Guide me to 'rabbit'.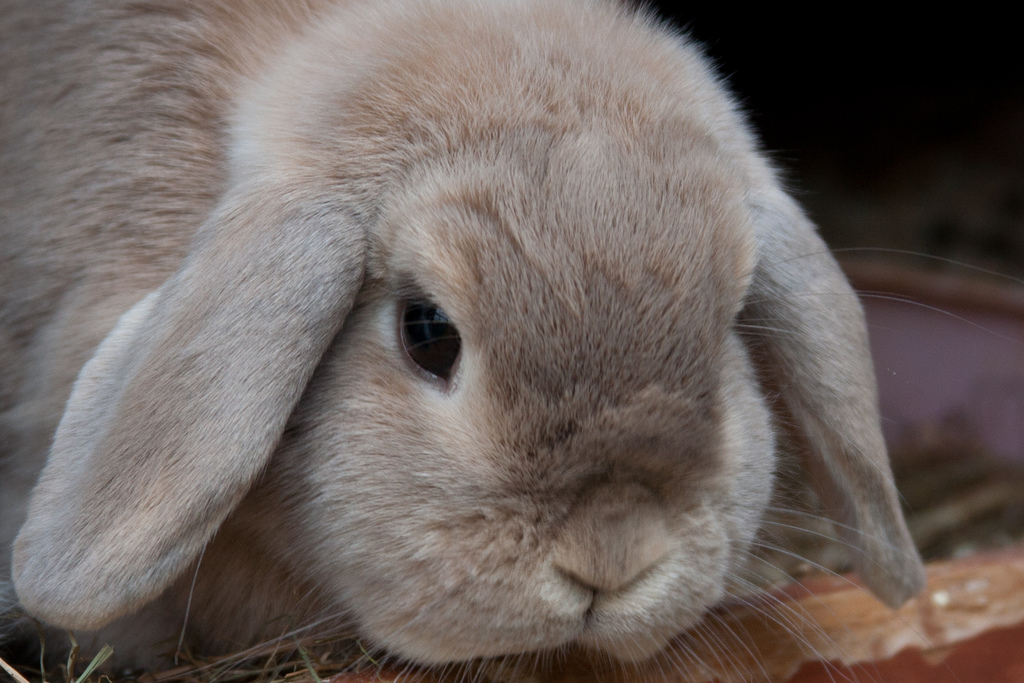
Guidance: bbox(0, 0, 1023, 682).
